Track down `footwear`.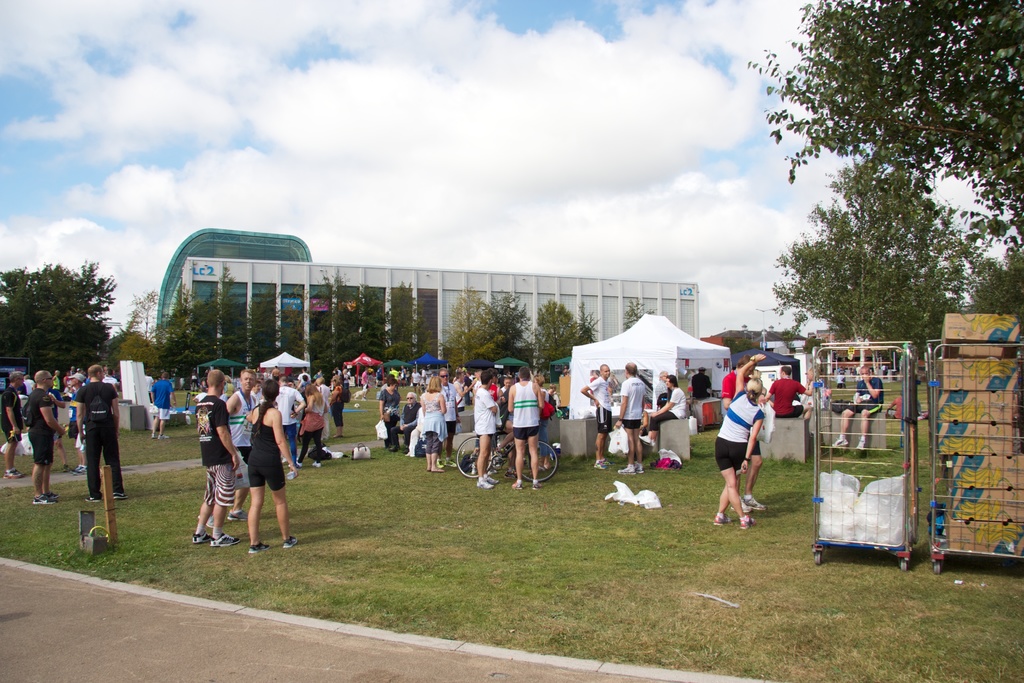
Tracked to 388 445 397 449.
